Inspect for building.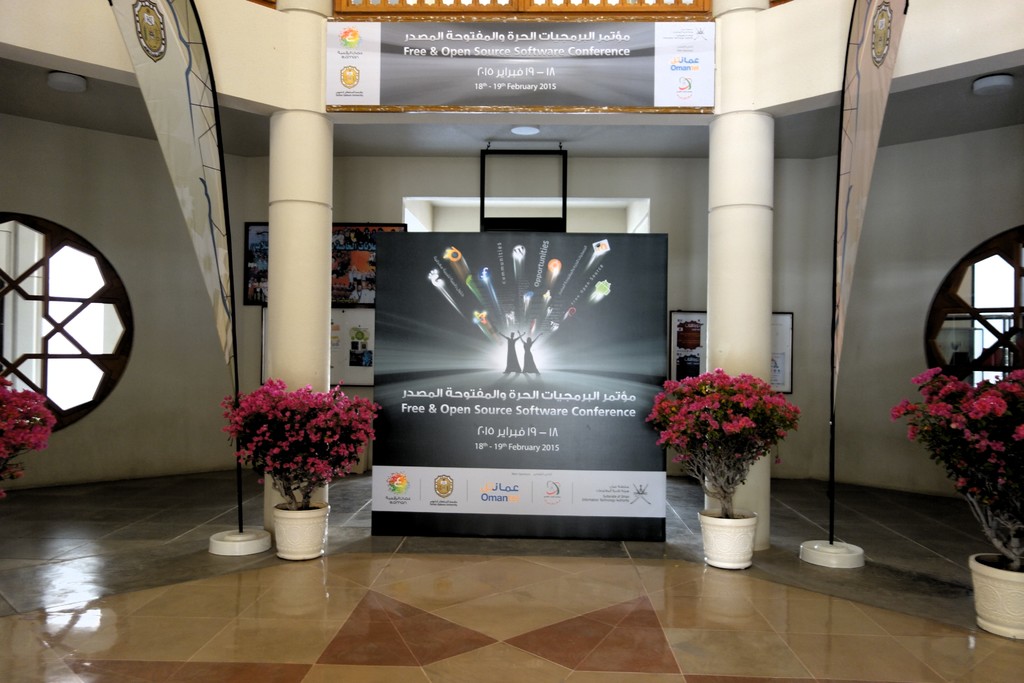
Inspection: {"x1": 0, "y1": 0, "x2": 1023, "y2": 682}.
